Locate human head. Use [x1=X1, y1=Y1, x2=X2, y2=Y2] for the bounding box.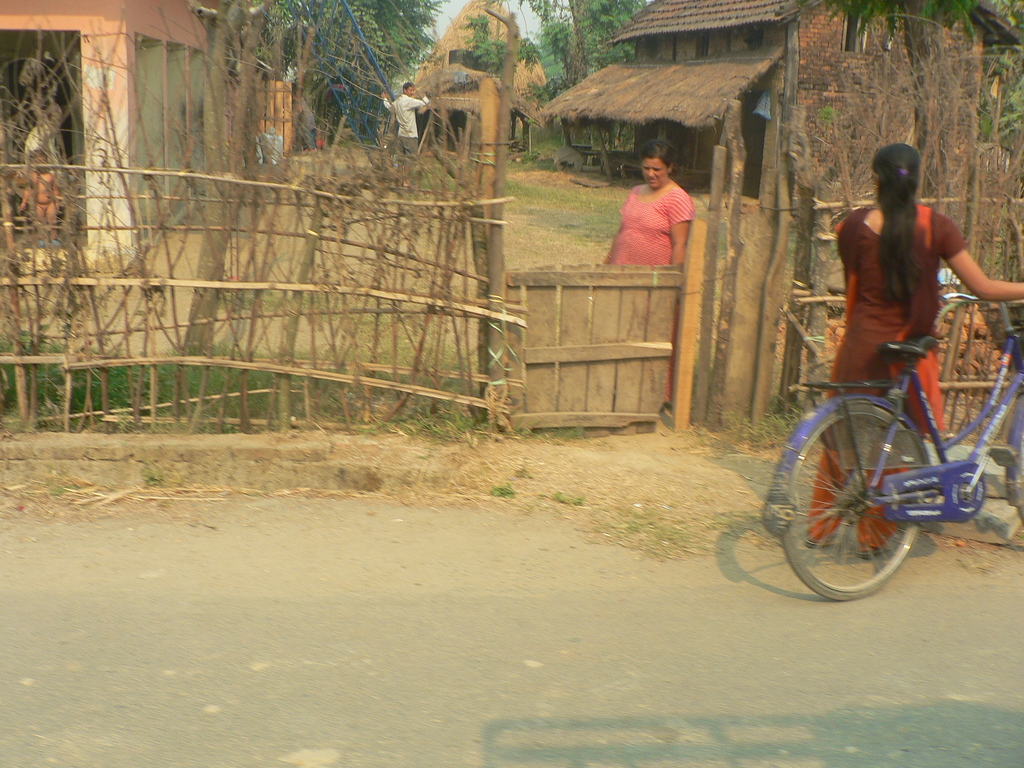
[x1=24, y1=147, x2=49, y2=176].
